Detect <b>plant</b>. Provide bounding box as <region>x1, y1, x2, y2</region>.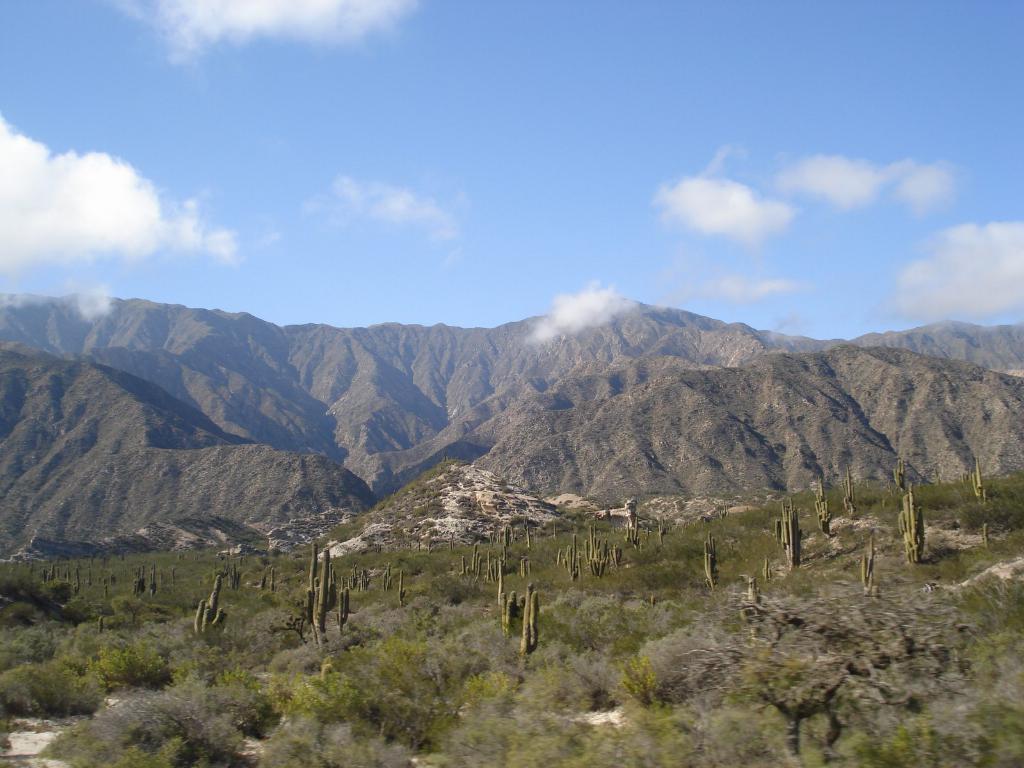
<region>486, 550, 507, 584</region>.
